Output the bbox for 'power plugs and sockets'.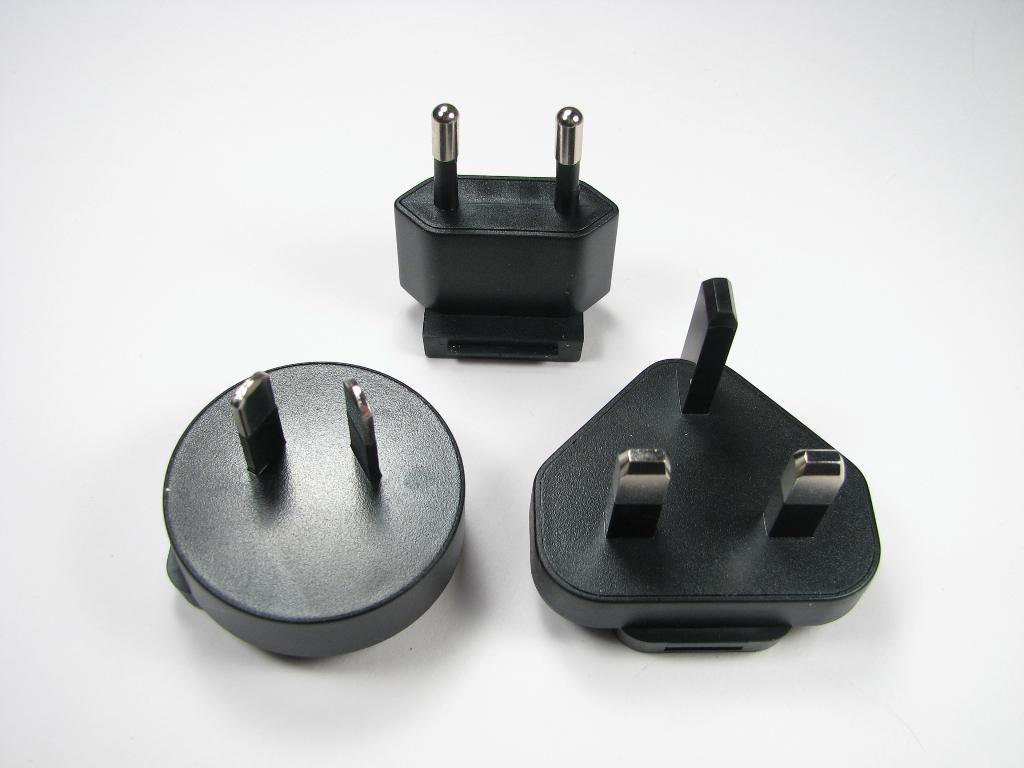
(531,277,883,653).
